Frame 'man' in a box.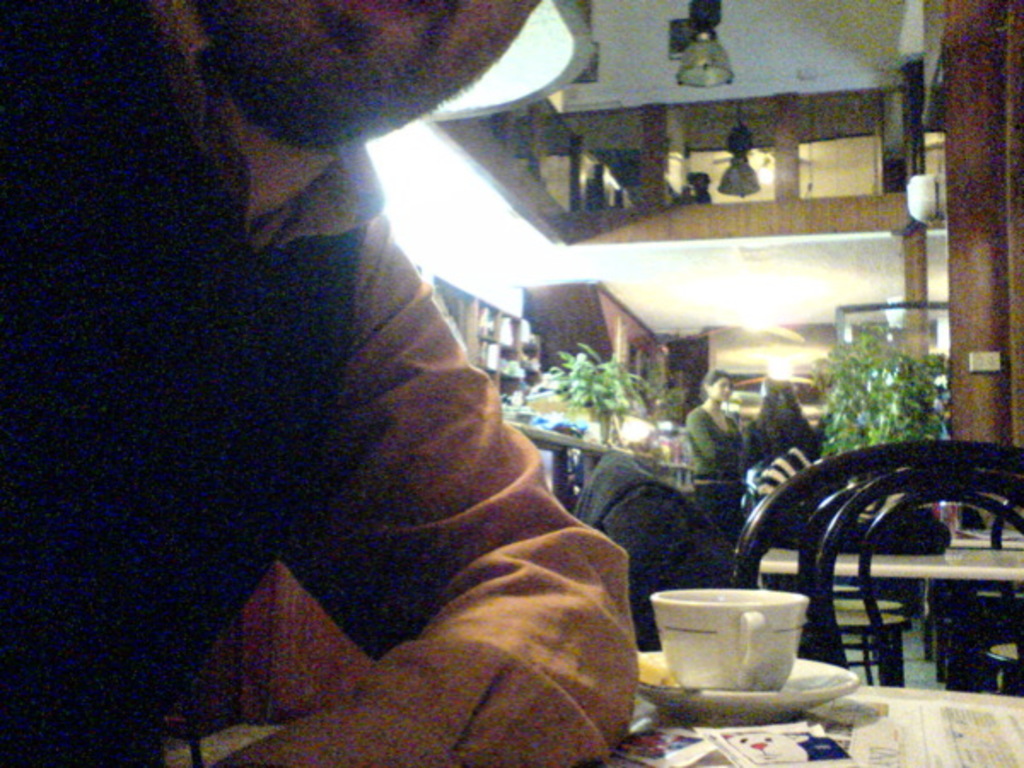
detection(0, 0, 638, 766).
